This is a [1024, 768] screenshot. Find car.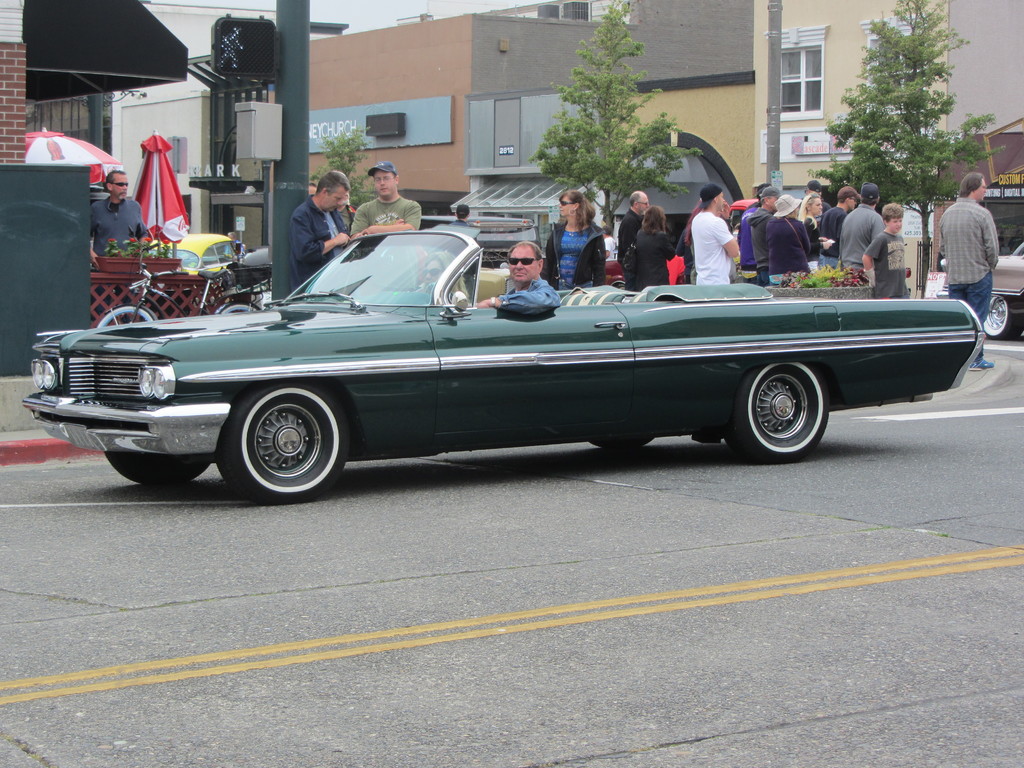
Bounding box: <bbox>244, 244, 272, 266</bbox>.
